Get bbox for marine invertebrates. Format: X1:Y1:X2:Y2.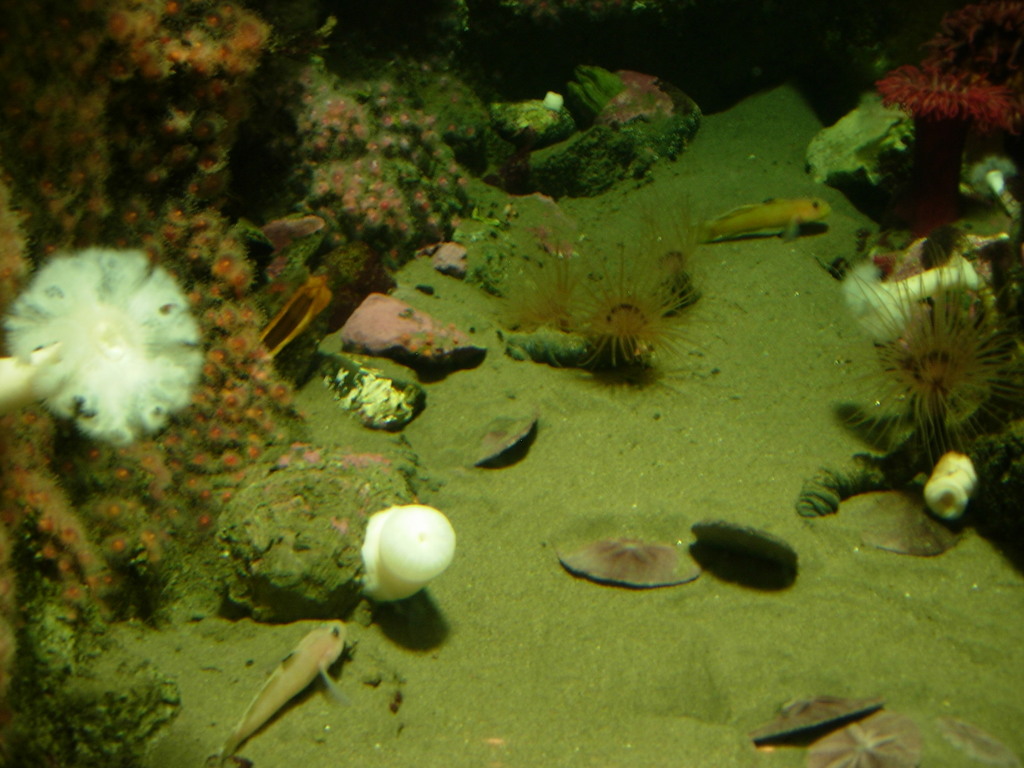
821:221:1012:557.
